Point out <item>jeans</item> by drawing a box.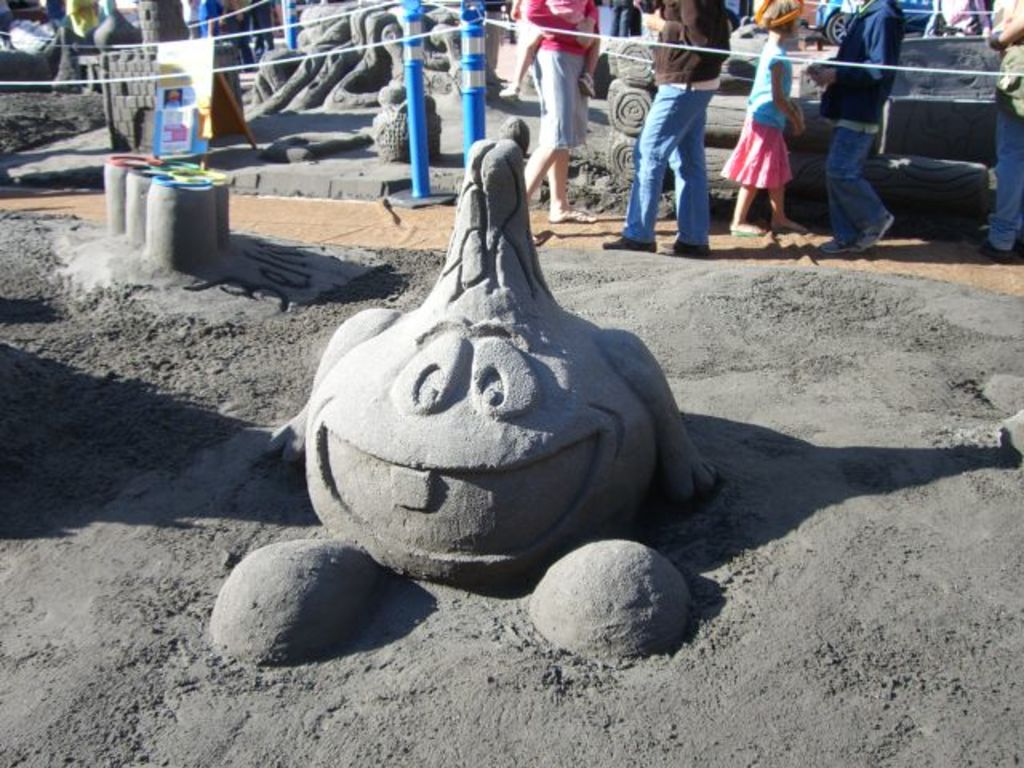
<region>827, 115, 899, 248</region>.
